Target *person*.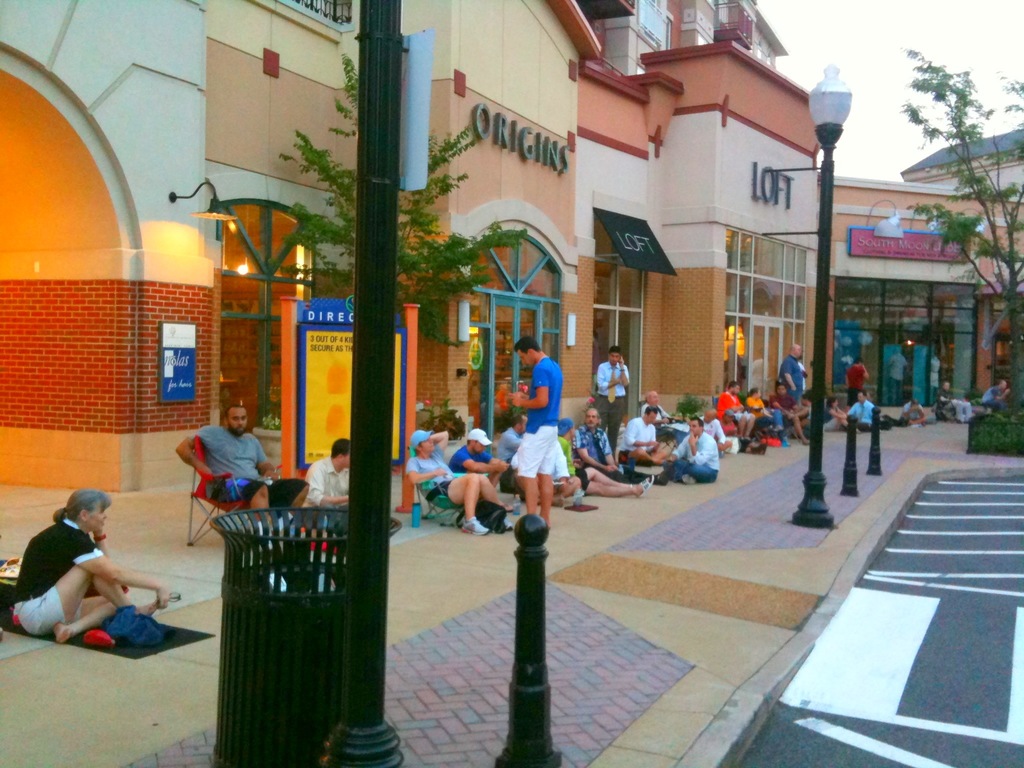
Target region: (left=313, top=435, right=353, bottom=527).
